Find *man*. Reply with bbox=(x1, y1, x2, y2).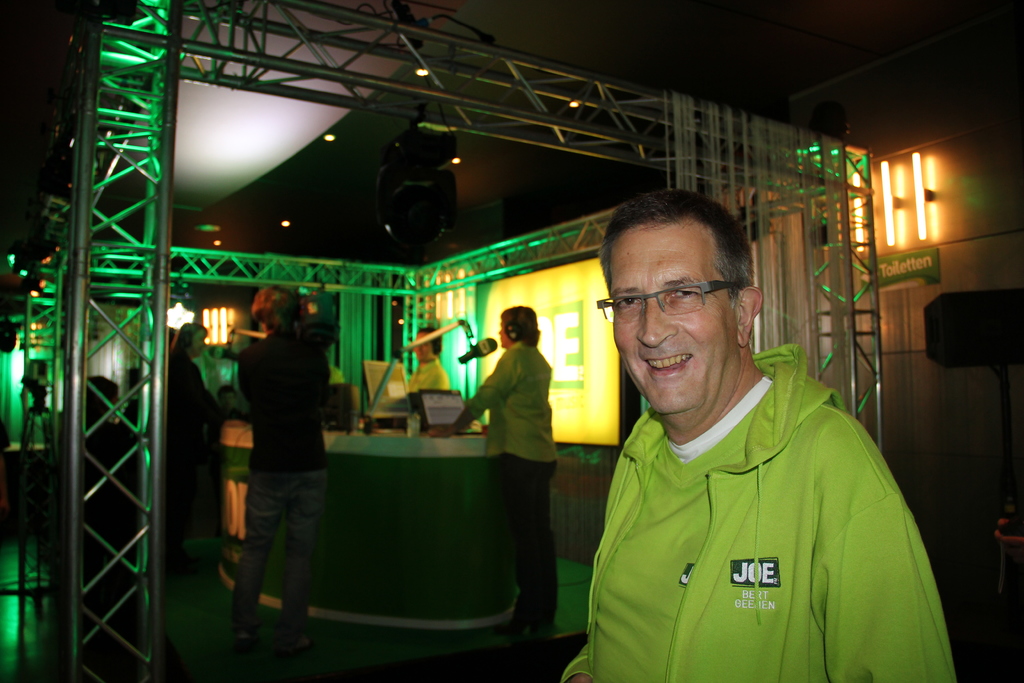
bbox=(224, 282, 333, 655).
